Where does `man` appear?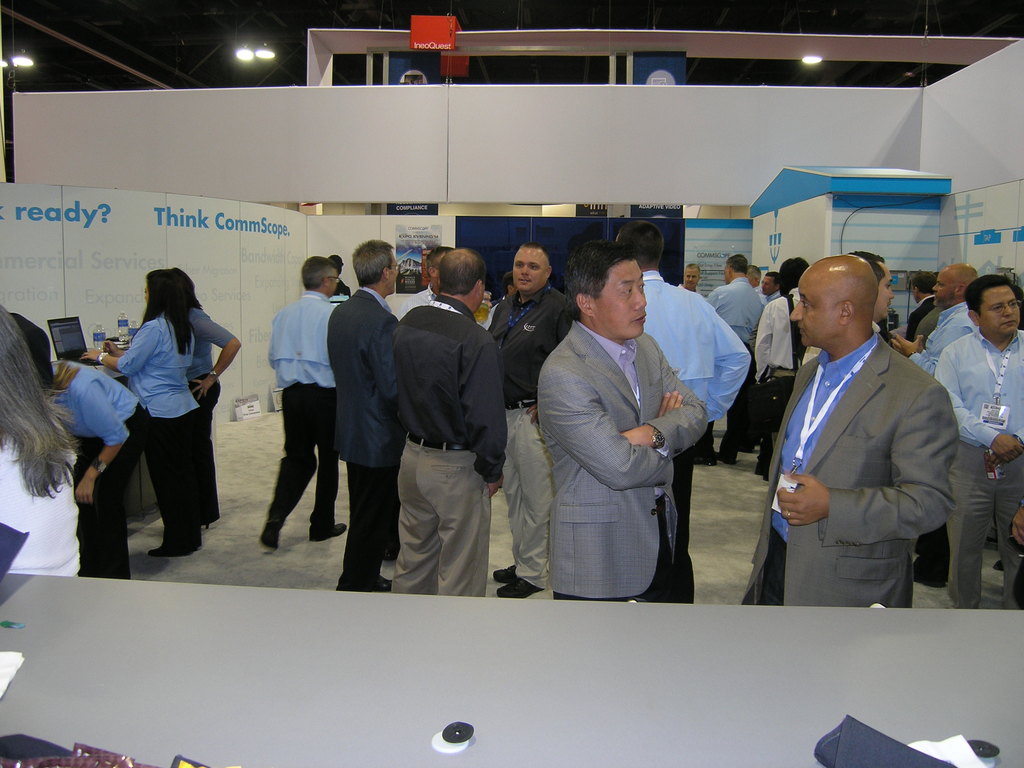
Appears at <region>682, 266, 721, 477</region>.
